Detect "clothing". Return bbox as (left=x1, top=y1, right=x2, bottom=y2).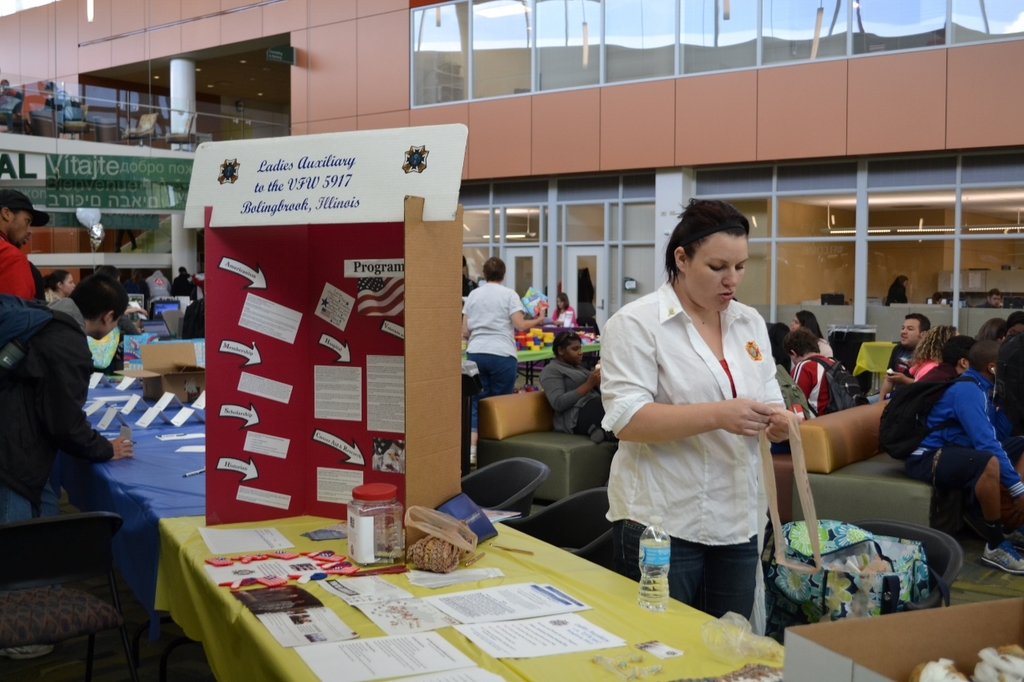
(left=462, top=283, right=527, bottom=426).
